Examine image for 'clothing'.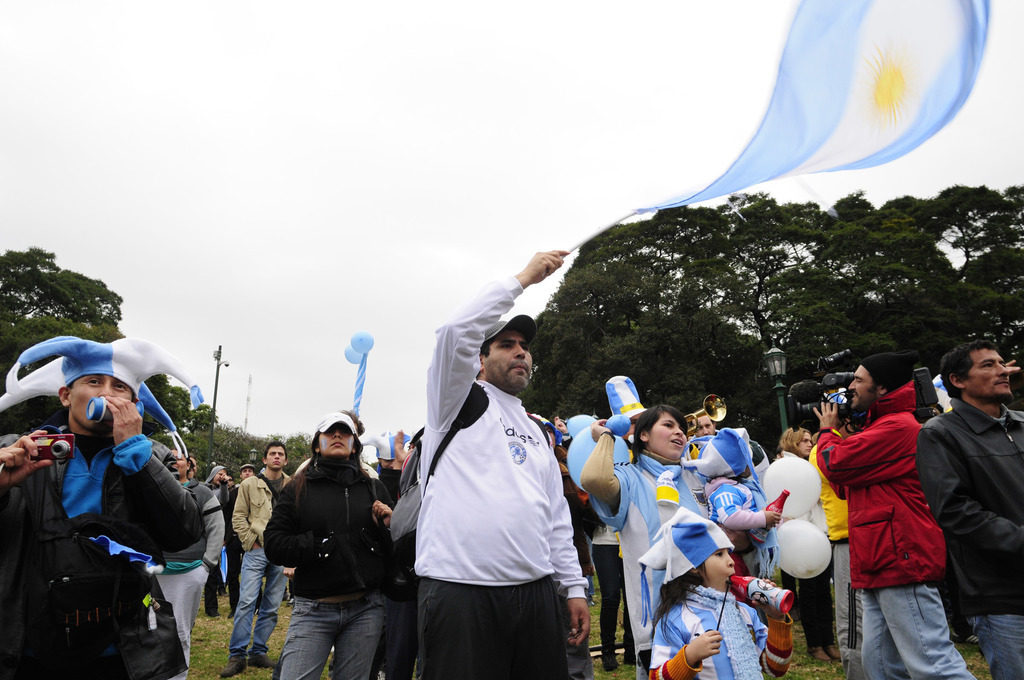
Examination result: [714, 468, 782, 577].
